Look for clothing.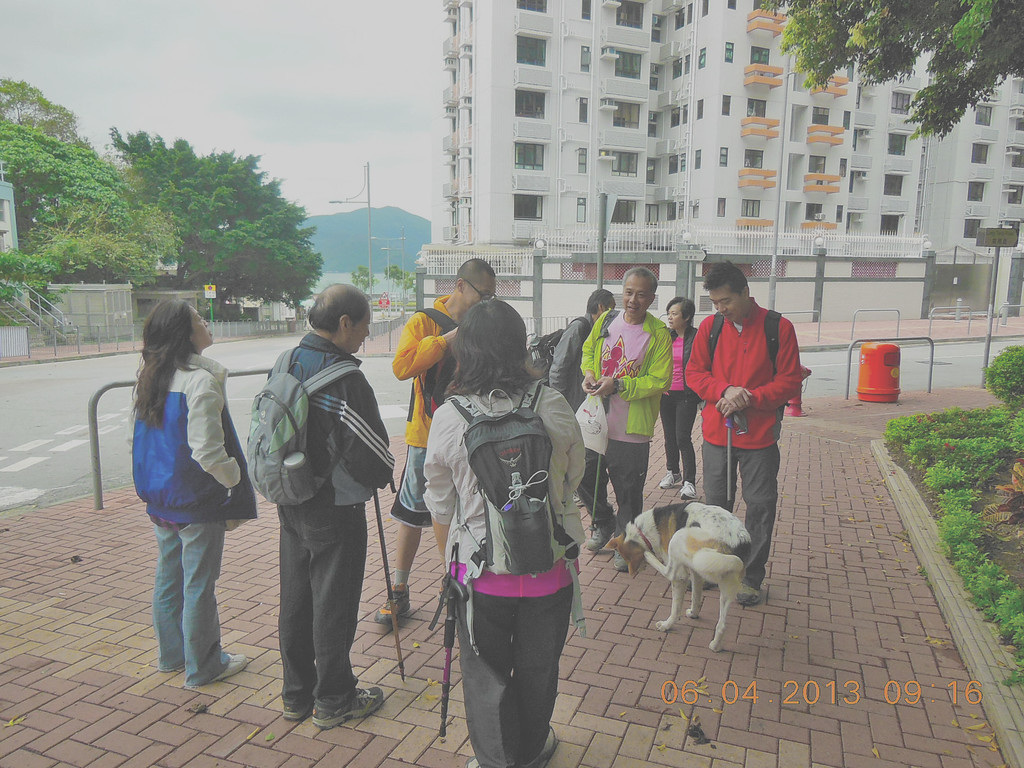
Found: <bbox>654, 394, 705, 478</bbox>.
